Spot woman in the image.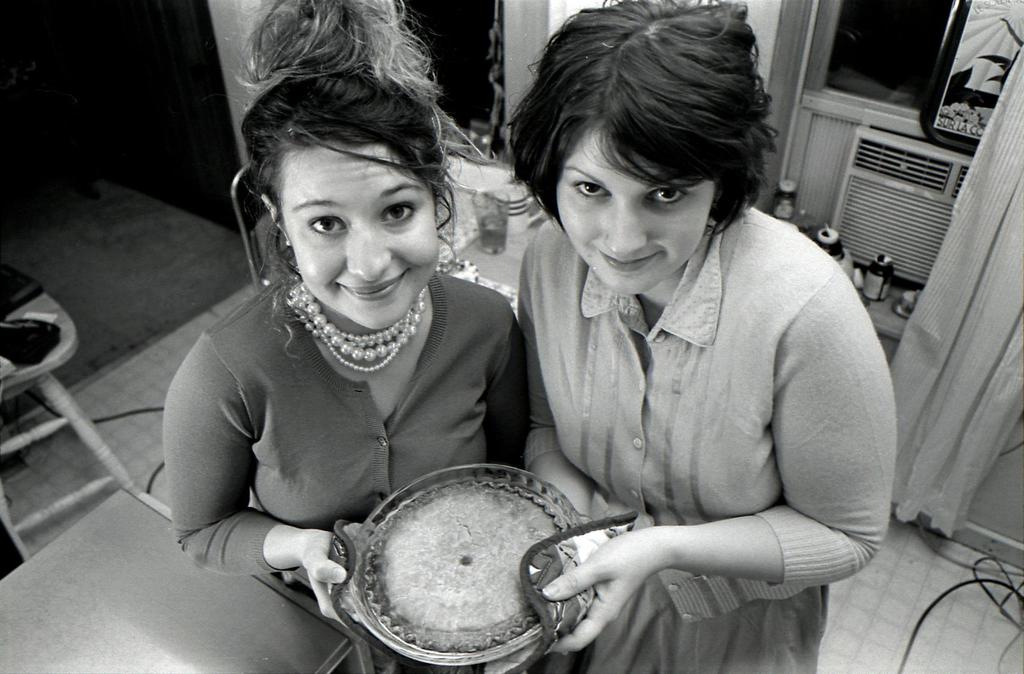
woman found at box(497, 0, 896, 673).
